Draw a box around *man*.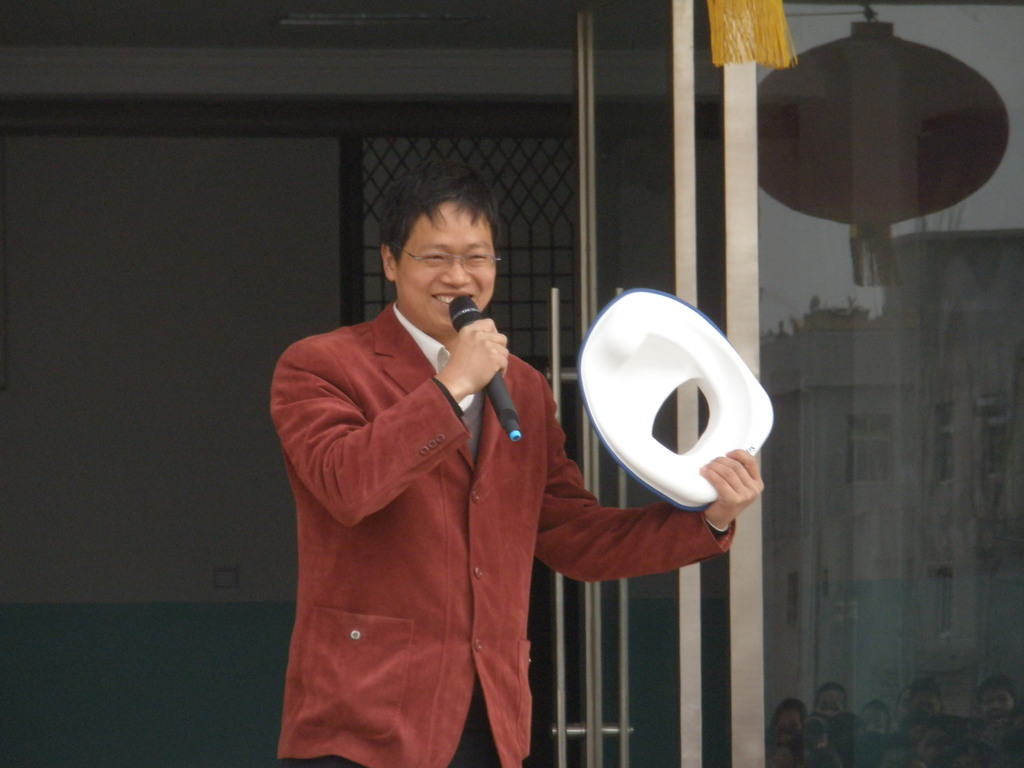
select_region(259, 184, 704, 742).
